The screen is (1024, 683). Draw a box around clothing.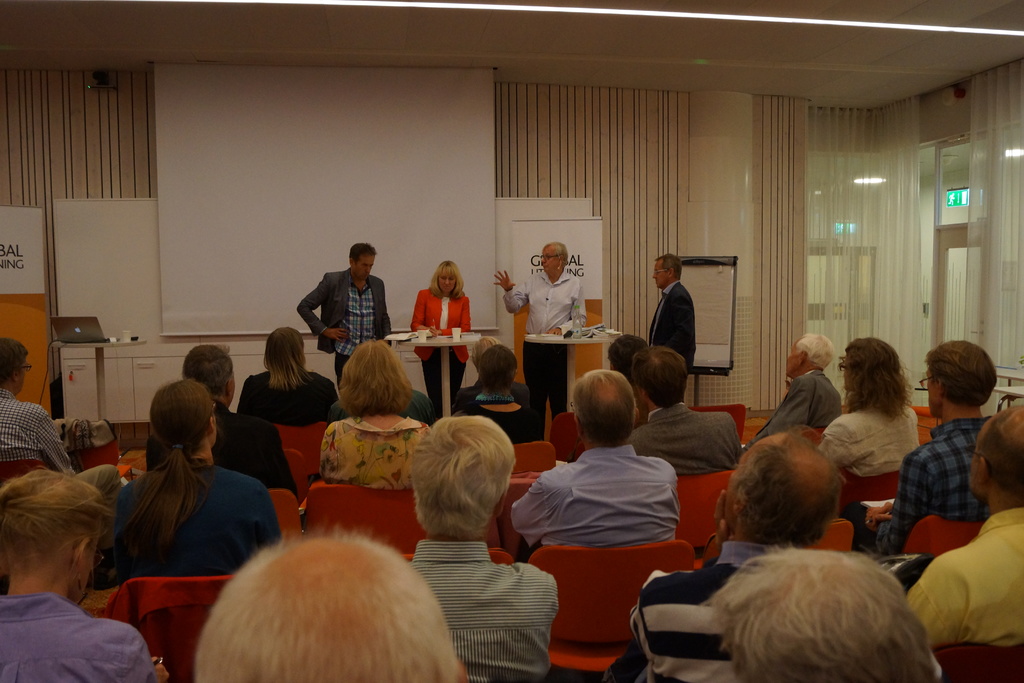
236 372 335 426.
